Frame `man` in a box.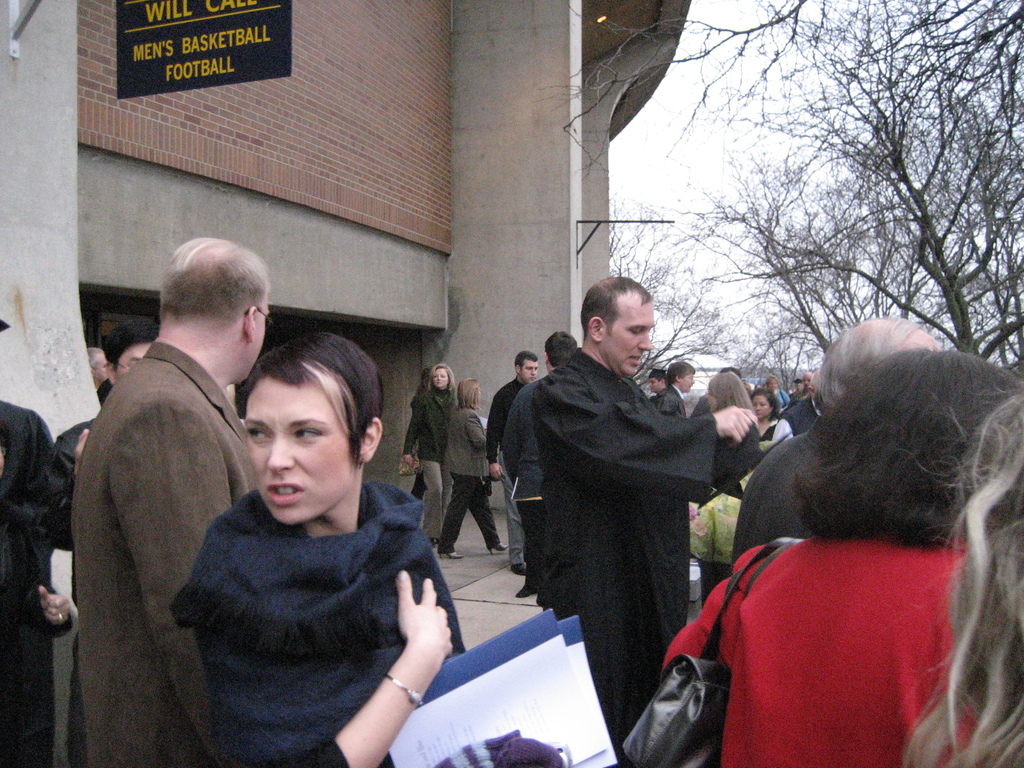
[484, 349, 538, 575].
